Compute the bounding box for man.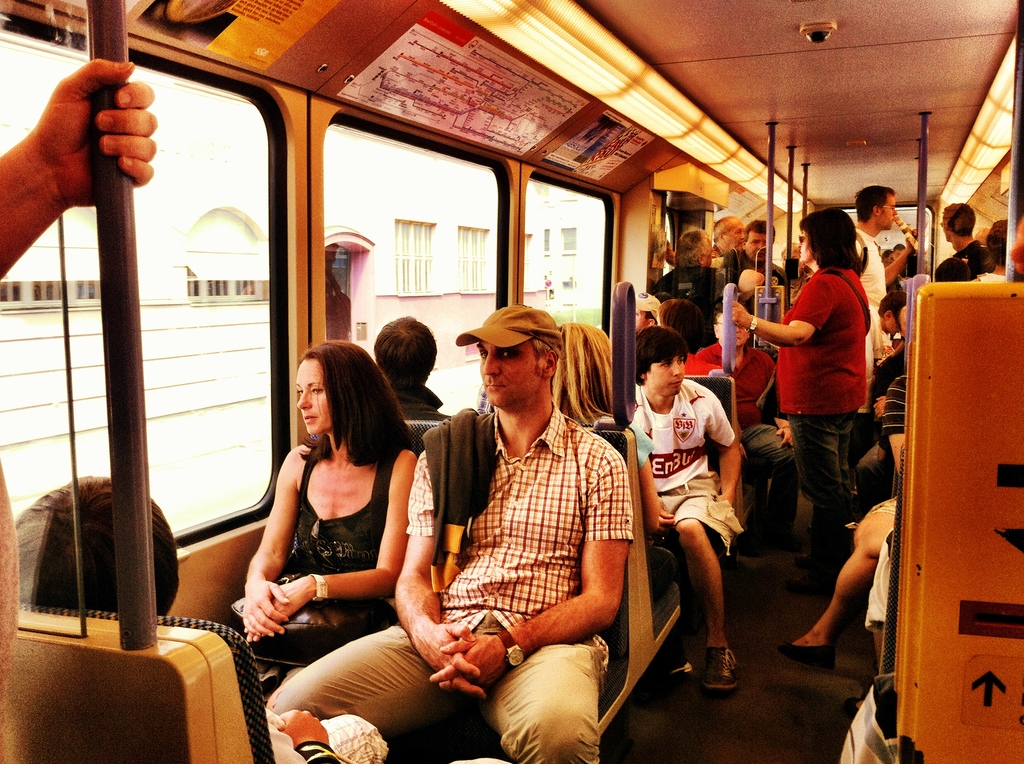
(853,183,916,405).
